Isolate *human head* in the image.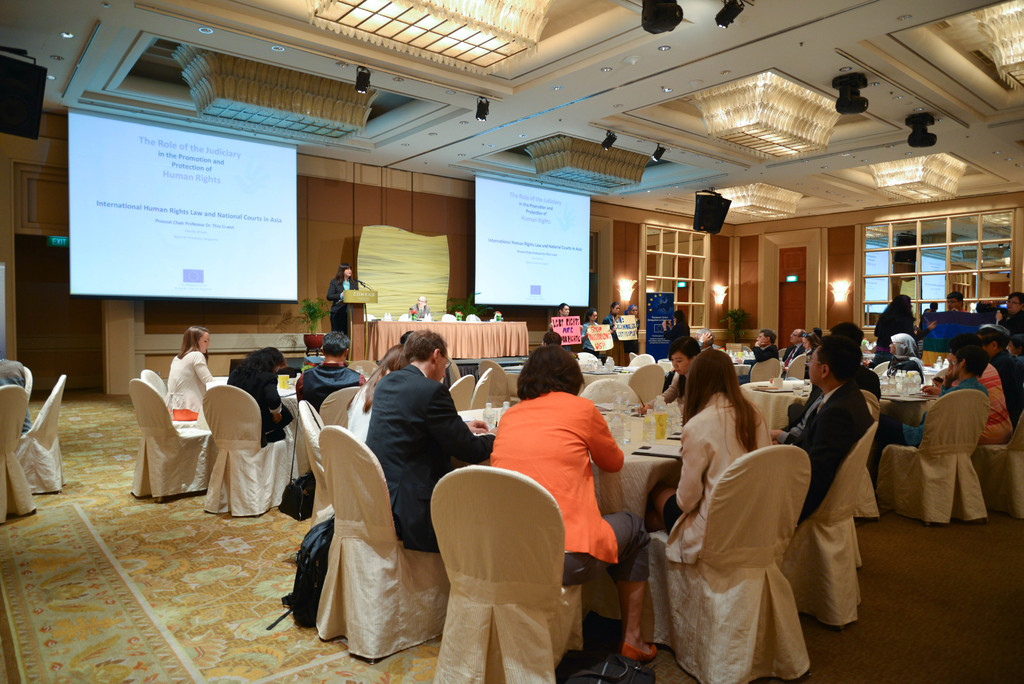
Isolated region: 321,331,351,362.
